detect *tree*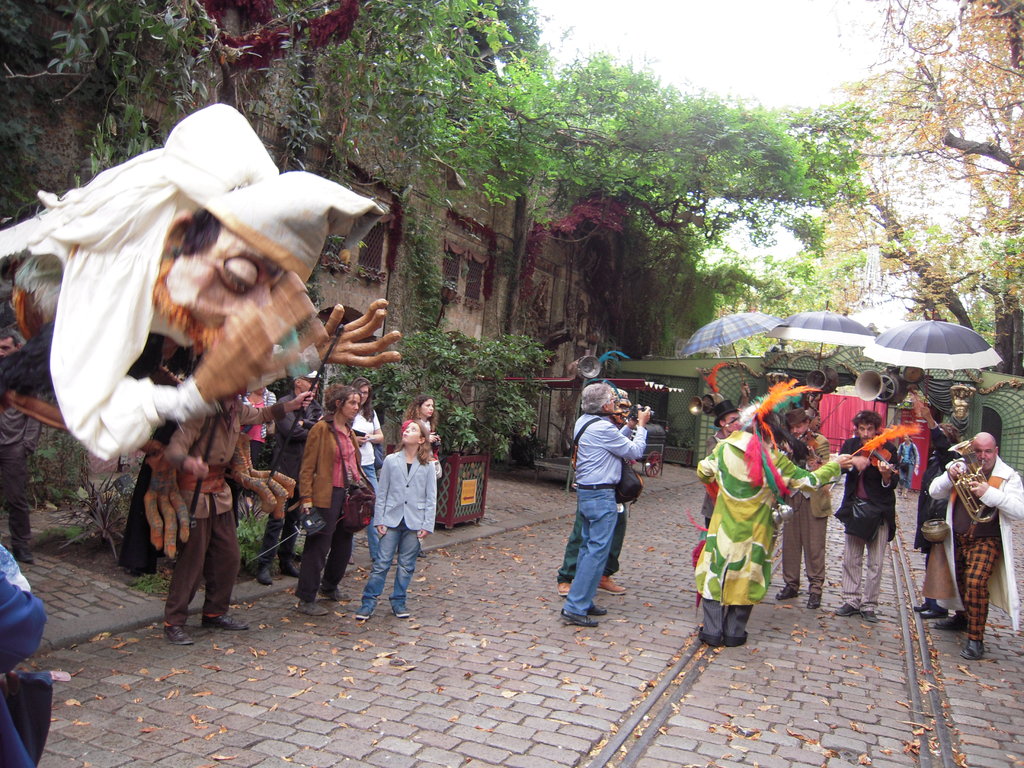
(821,0,1023,367)
